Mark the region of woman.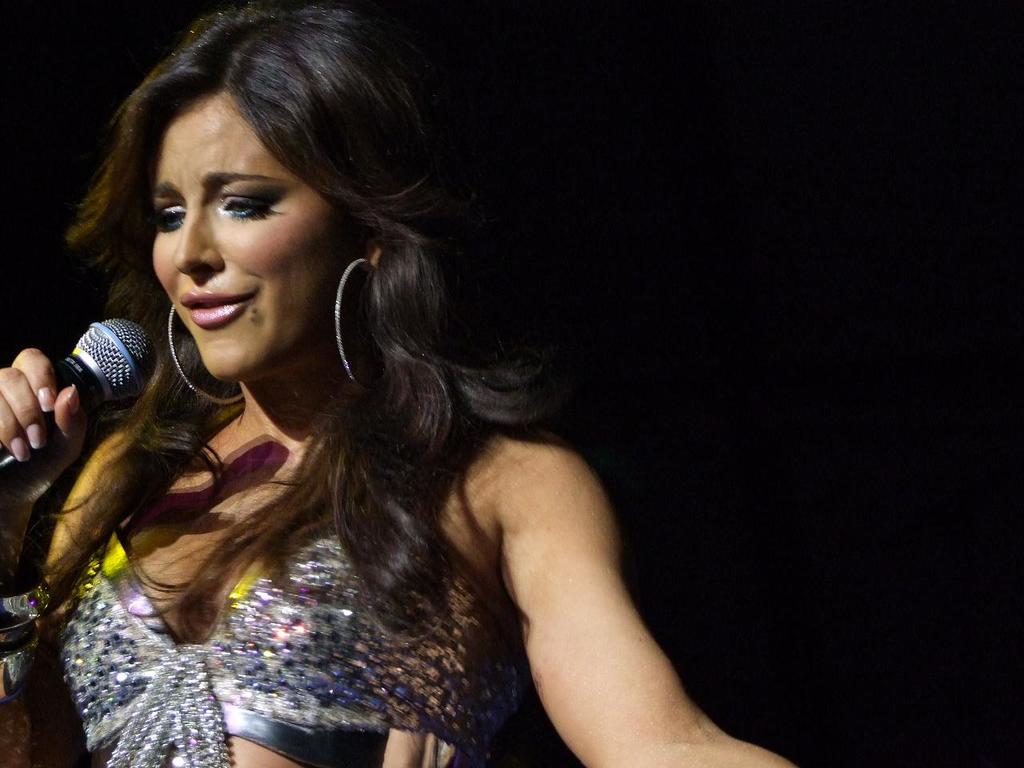
Region: box=[39, 6, 761, 767].
